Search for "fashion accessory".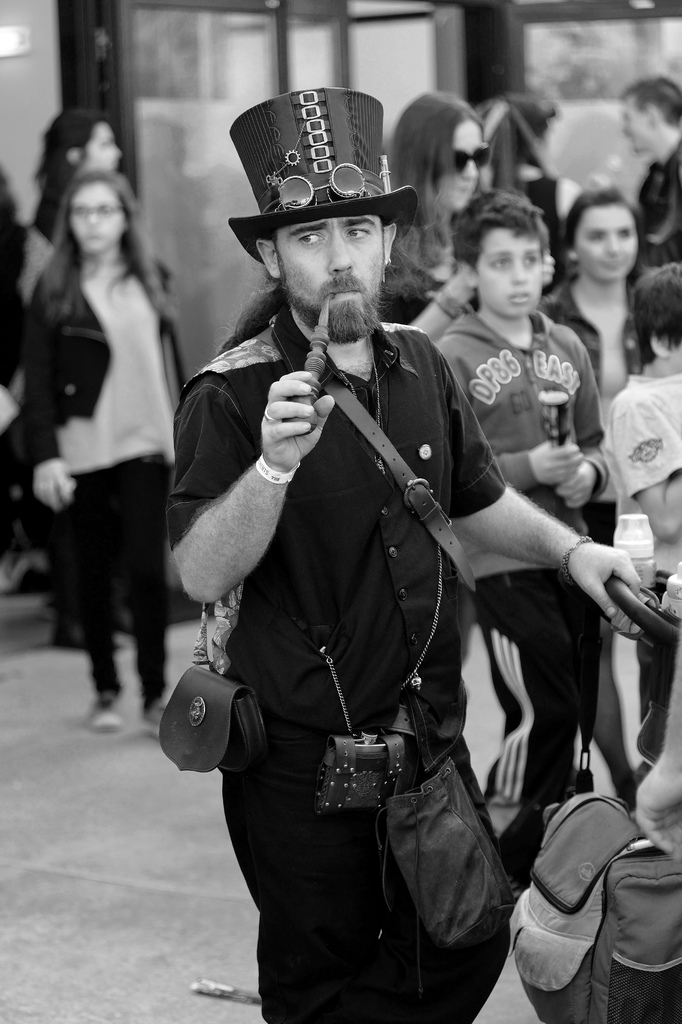
Found at Rect(92, 710, 120, 728).
